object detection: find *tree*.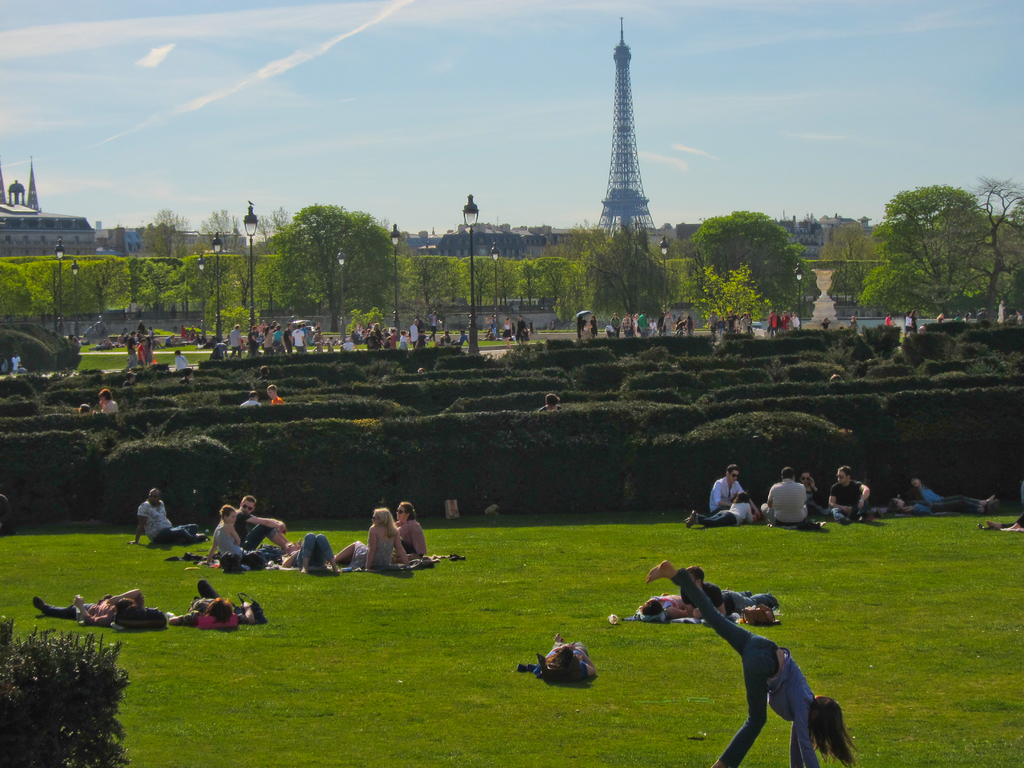
bbox=(0, 621, 129, 767).
